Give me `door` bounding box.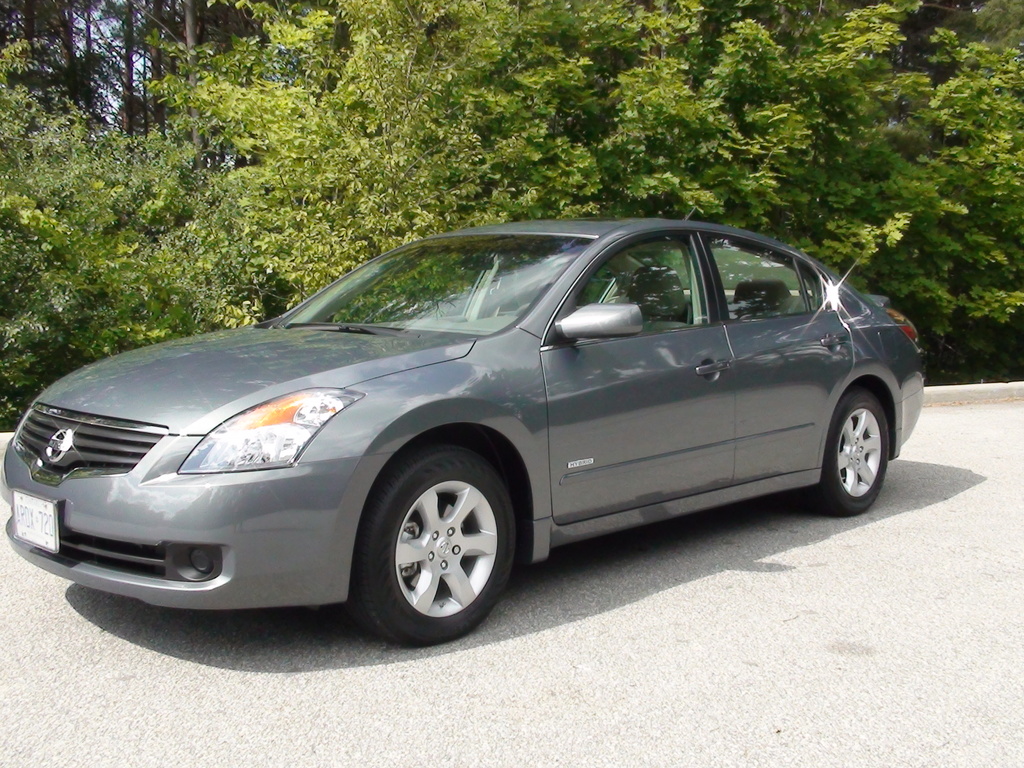
box=[548, 229, 732, 513].
